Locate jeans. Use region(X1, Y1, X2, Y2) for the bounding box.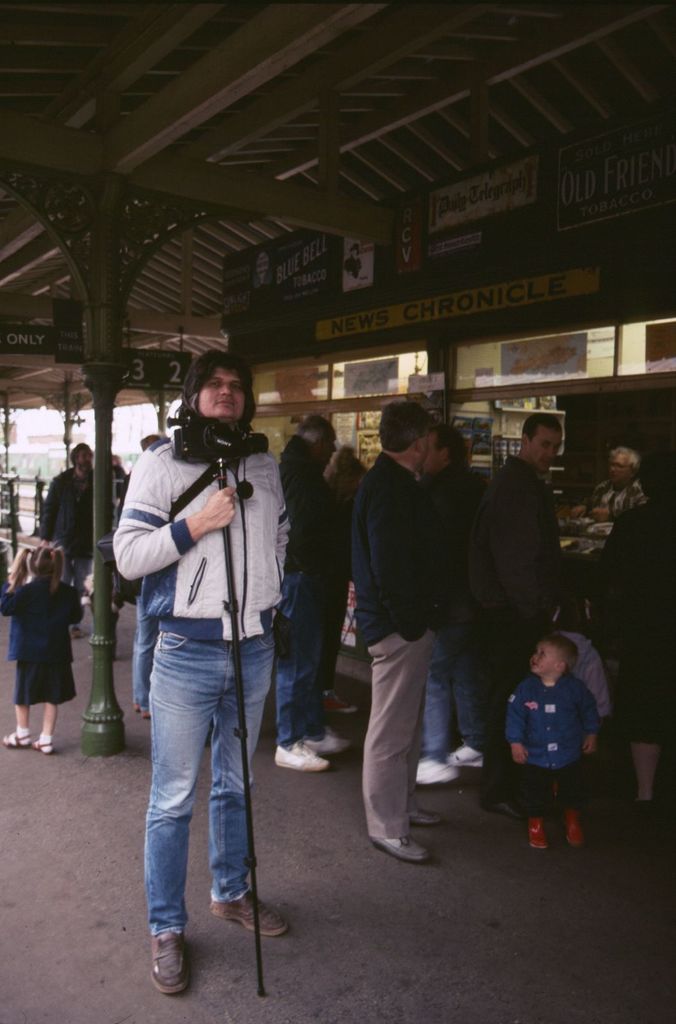
region(132, 557, 168, 705).
